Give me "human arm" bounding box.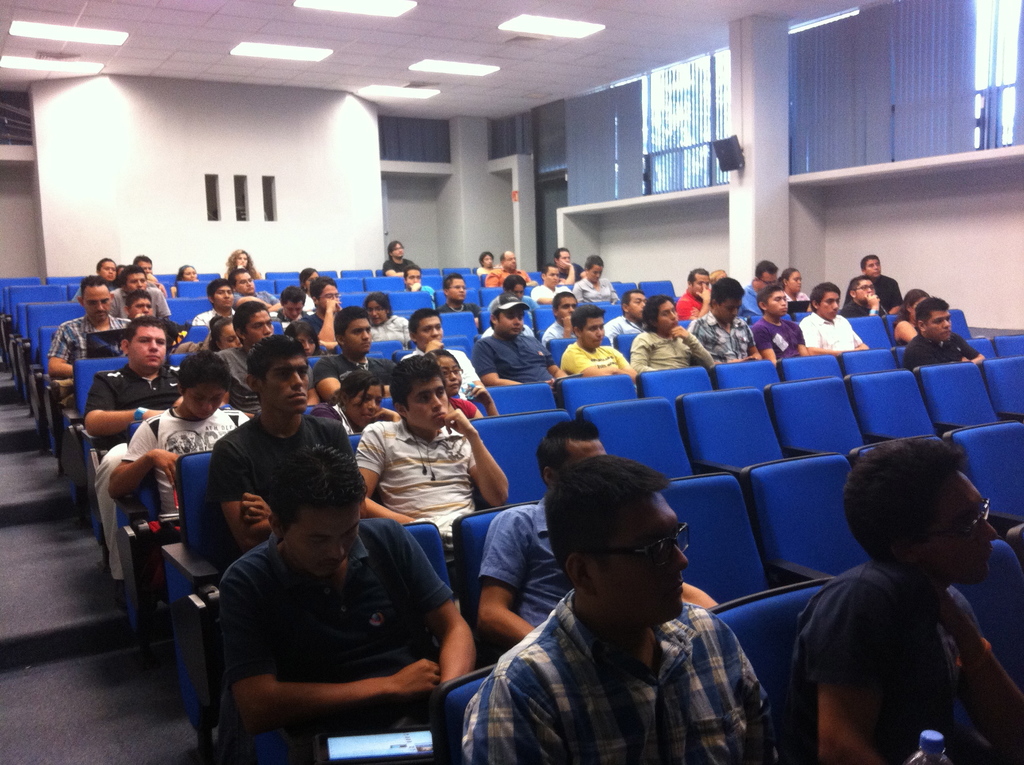
region(463, 656, 541, 764).
